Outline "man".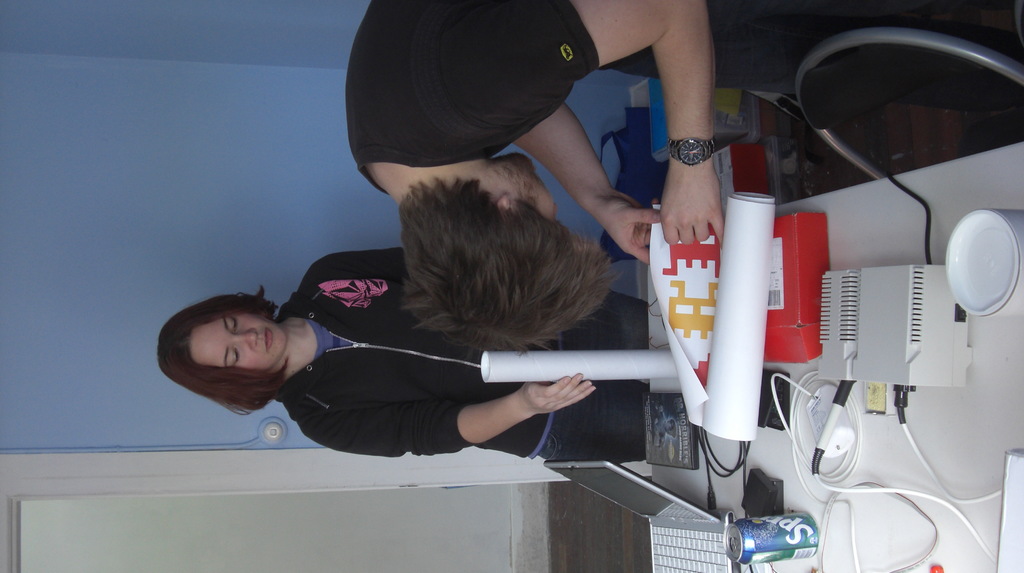
Outline: box=[347, 0, 727, 362].
